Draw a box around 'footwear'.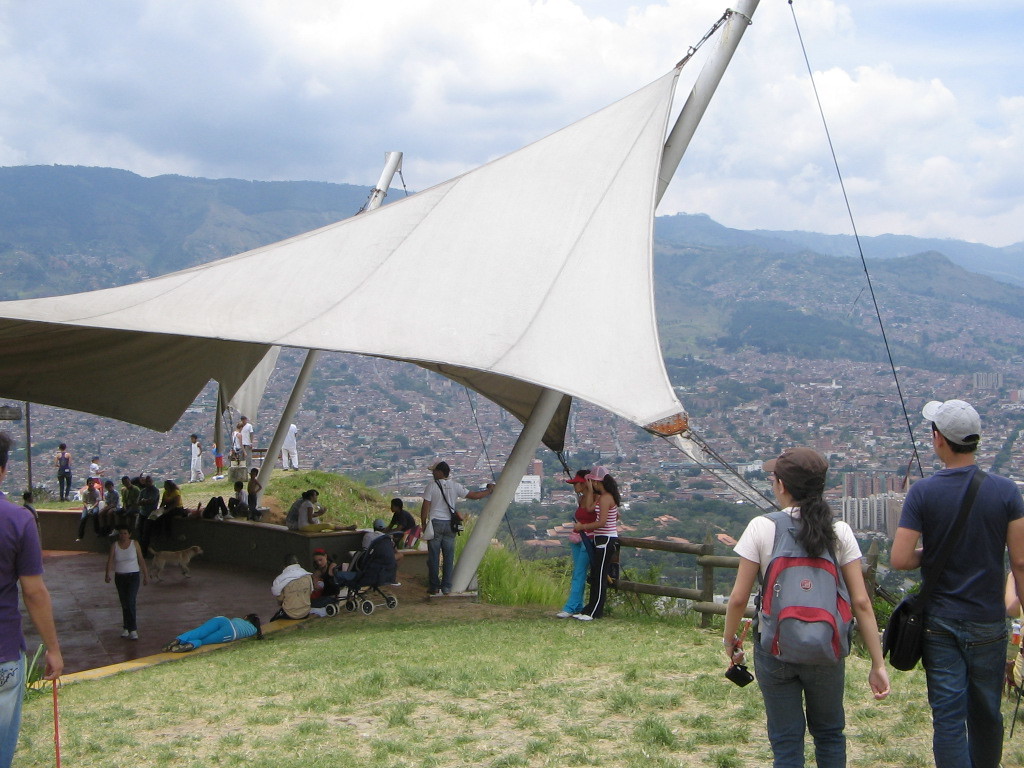
x1=555, y1=609, x2=569, y2=617.
